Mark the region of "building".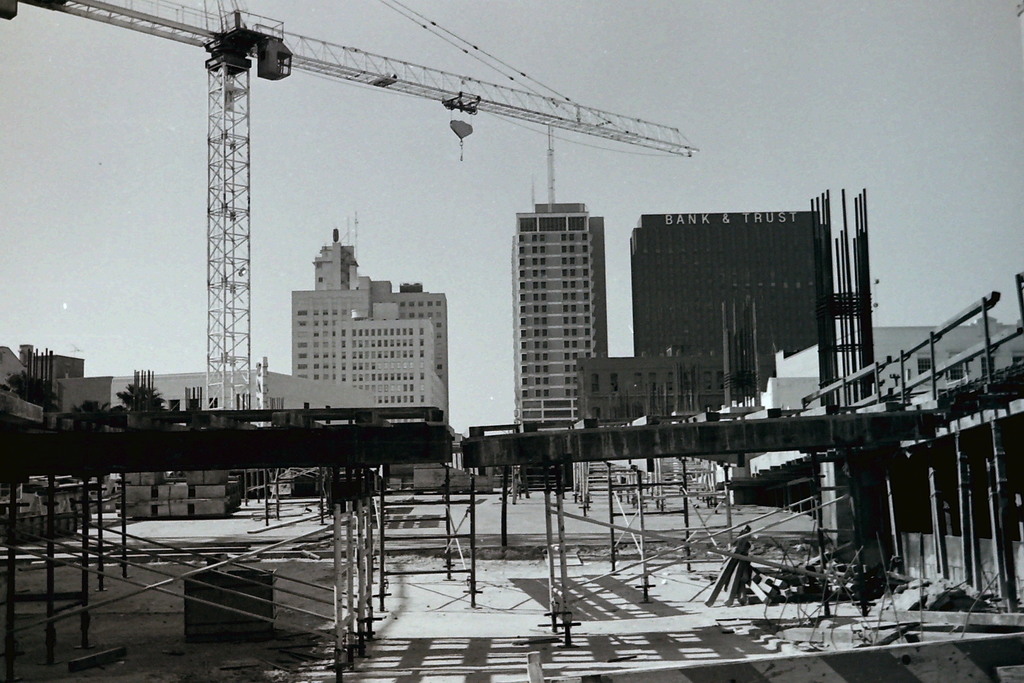
Region: box(577, 357, 700, 424).
